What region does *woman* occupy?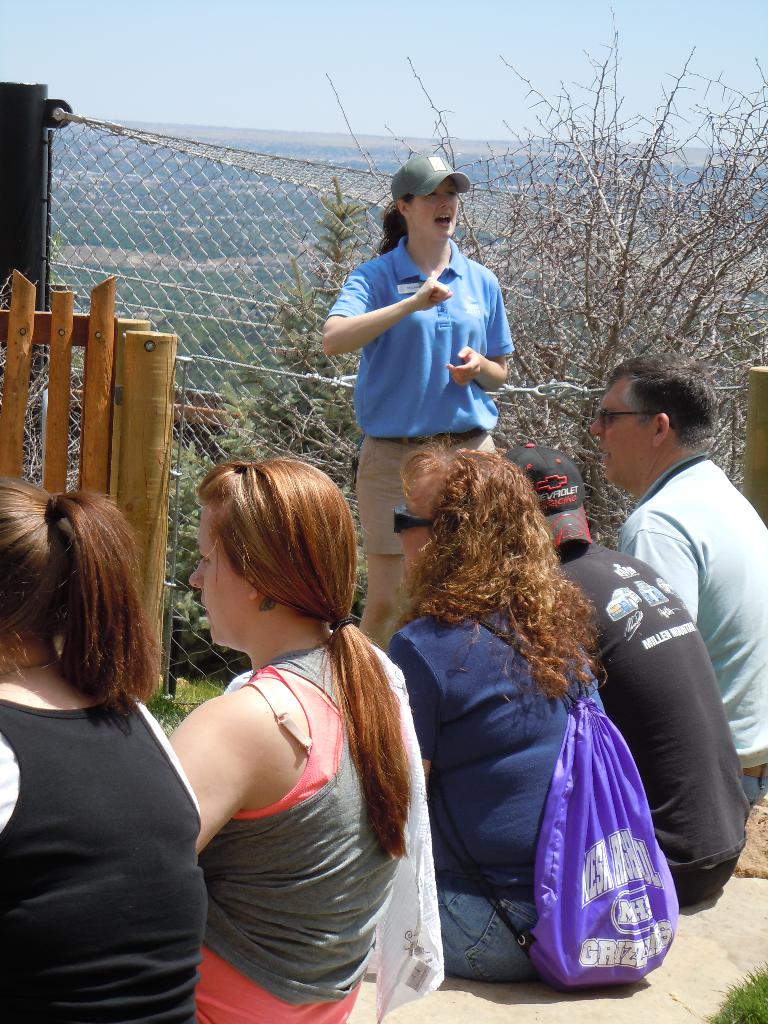
<bbox>164, 452, 408, 1023</bbox>.
